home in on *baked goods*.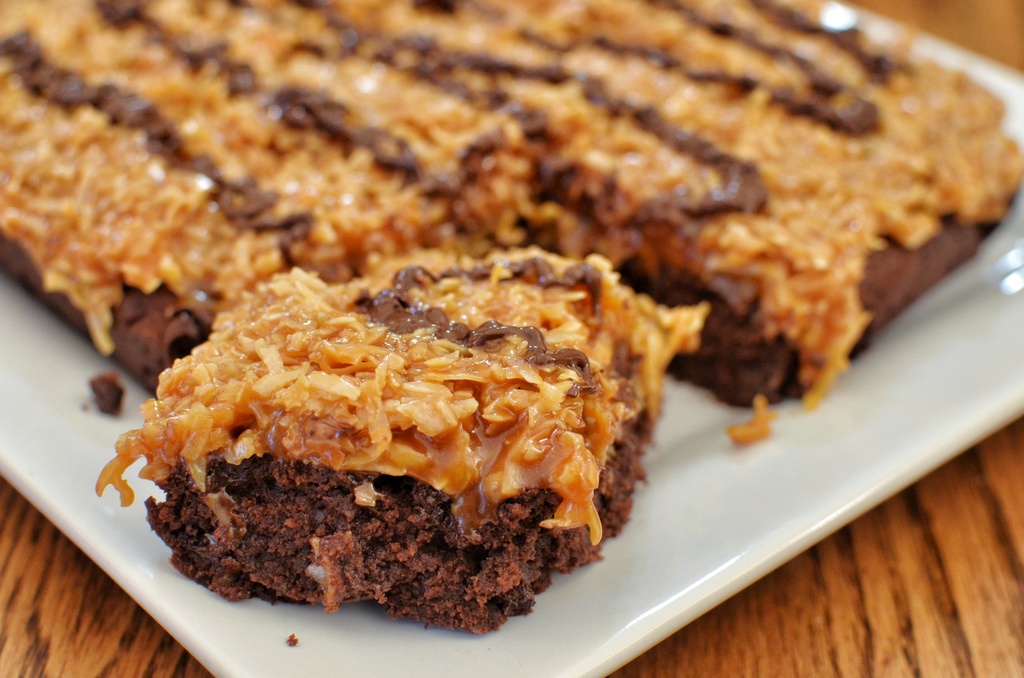
Homed in at [0, 0, 1023, 633].
